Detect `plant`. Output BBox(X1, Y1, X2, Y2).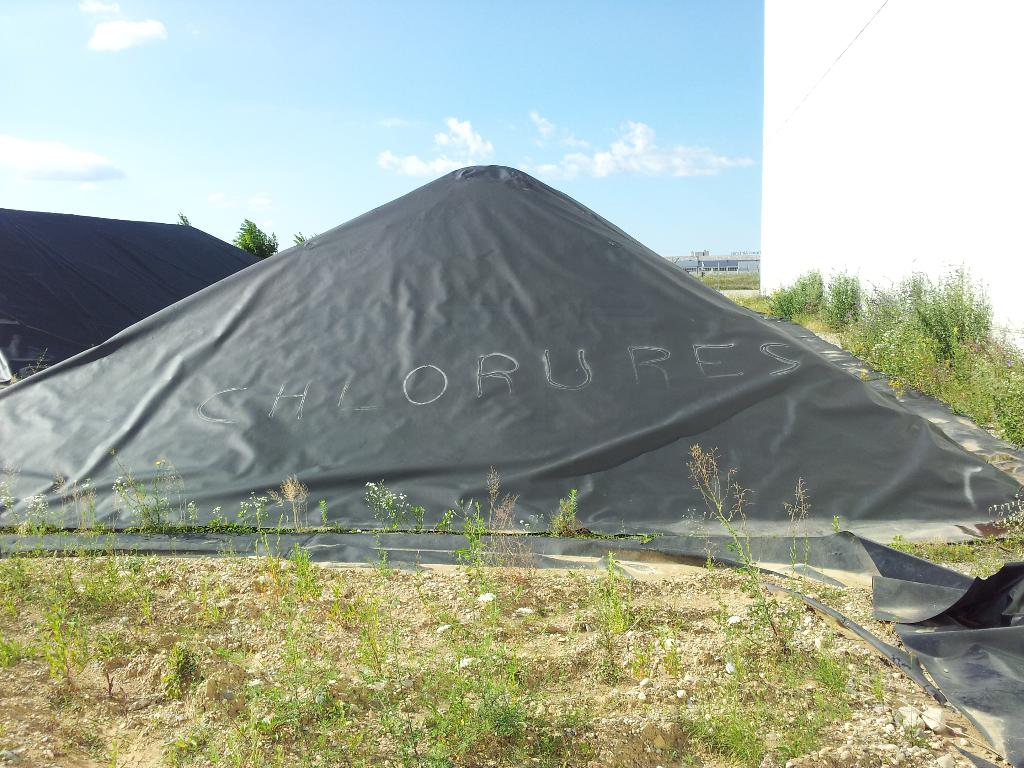
BBox(985, 479, 1023, 558).
